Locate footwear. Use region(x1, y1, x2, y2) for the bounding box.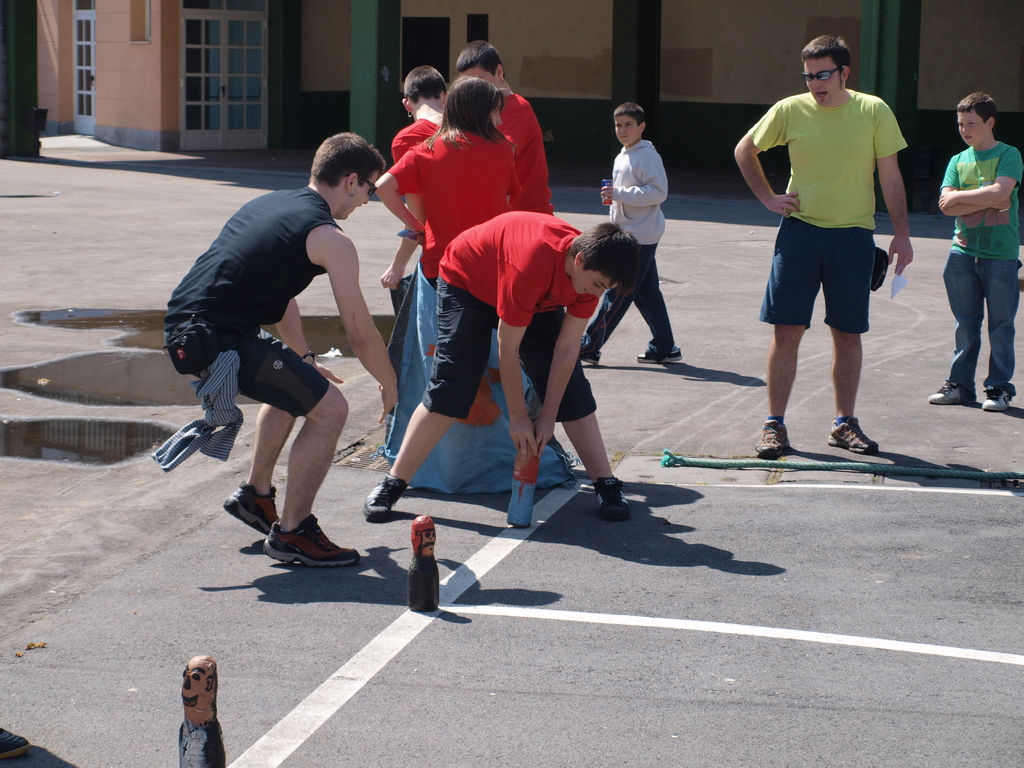
region(928, 384, 975, 405).
